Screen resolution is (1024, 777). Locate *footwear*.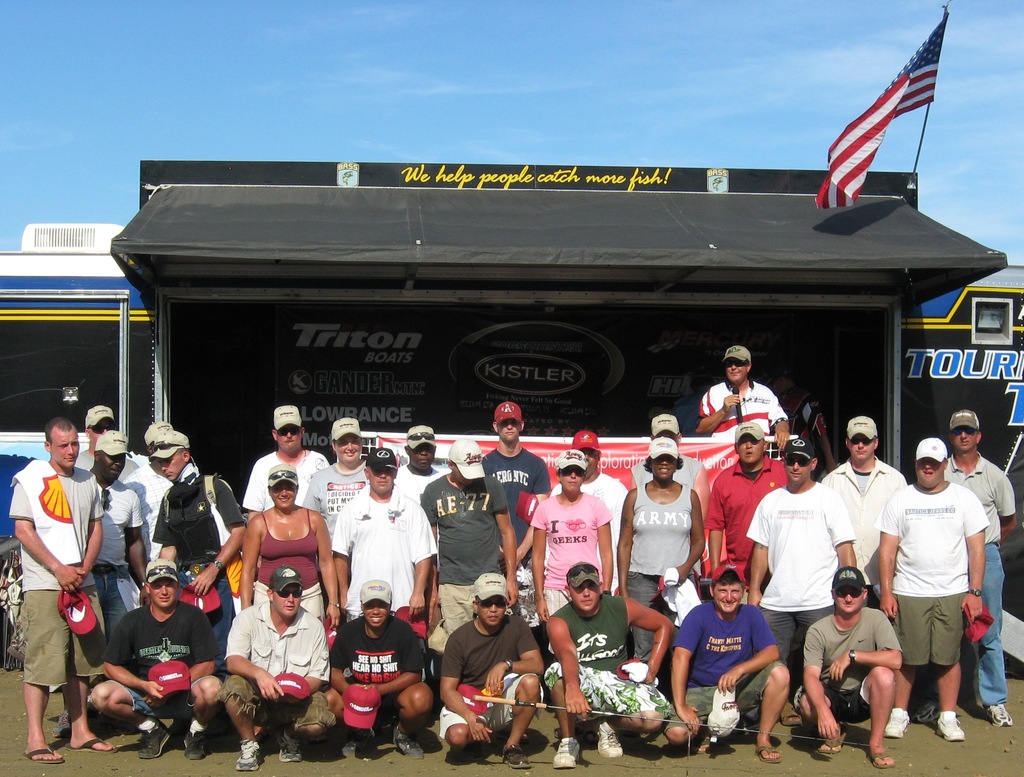
[870,752,893,769].
